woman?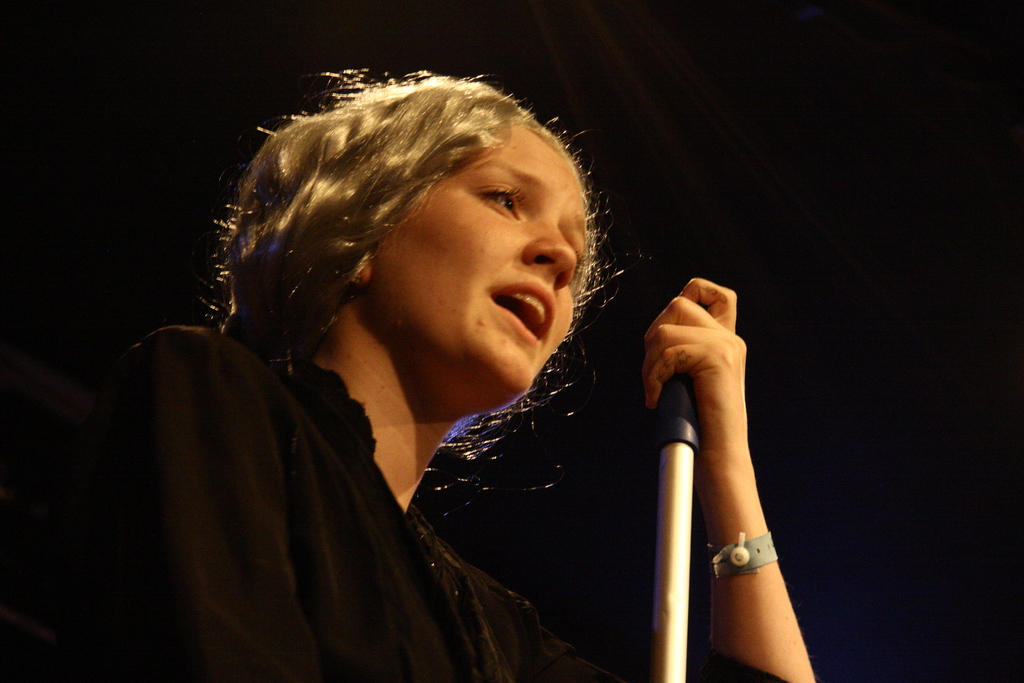
55/67/822/682
